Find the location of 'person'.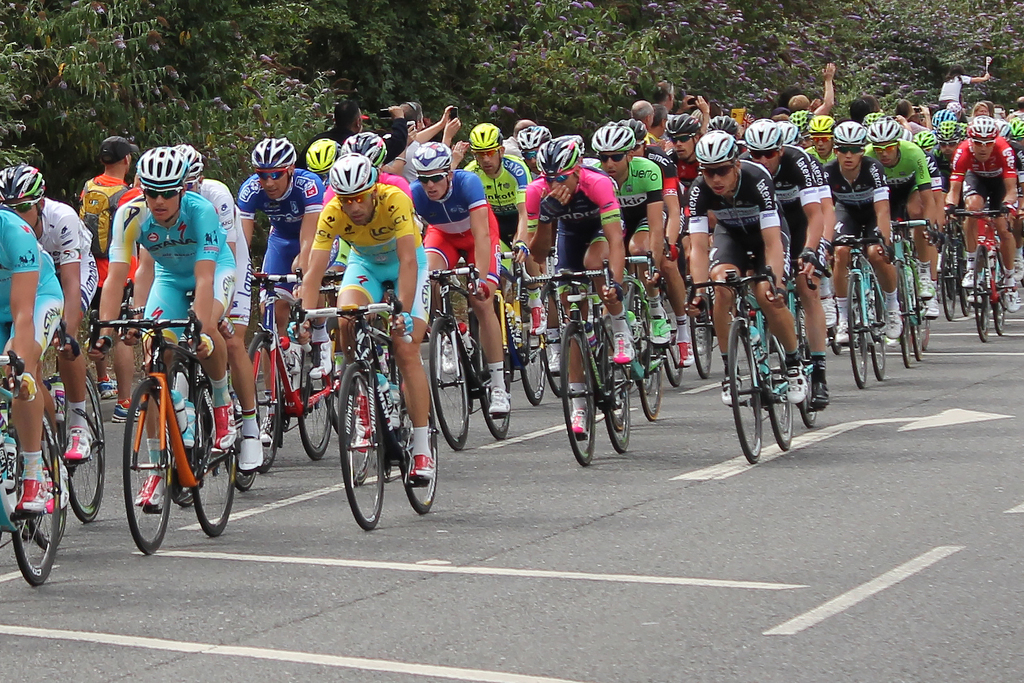
Location: l=129, t=143, r=264, b=466.
